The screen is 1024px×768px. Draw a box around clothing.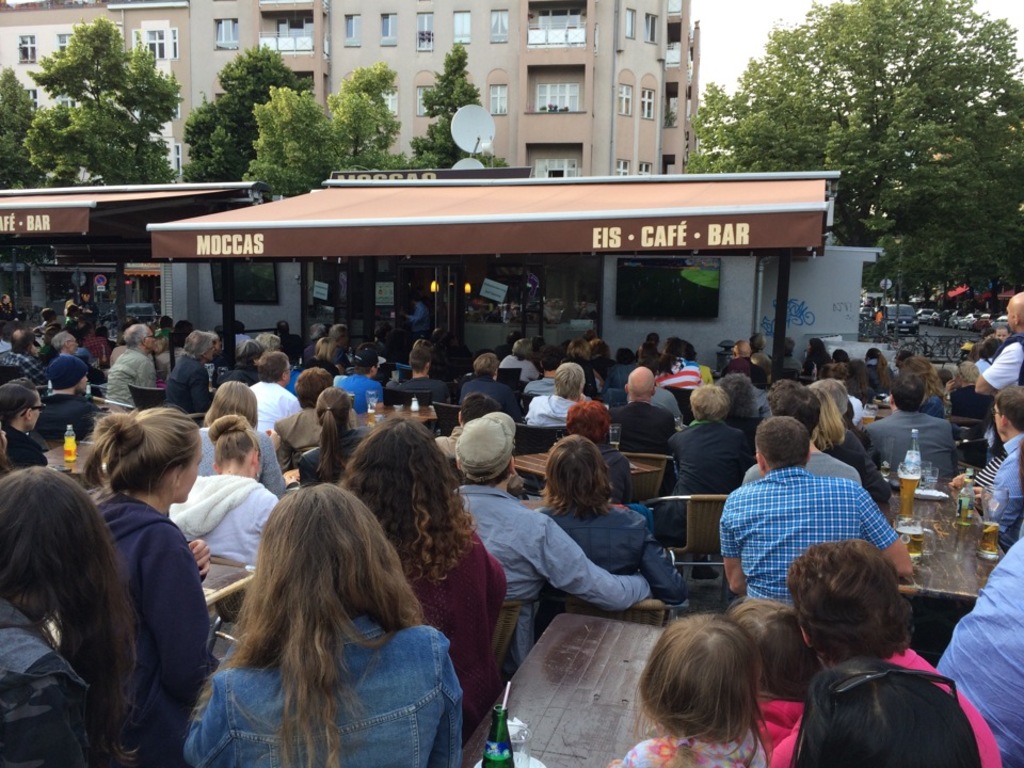
[x1=272, y1=398, x2=325, y2=479].
